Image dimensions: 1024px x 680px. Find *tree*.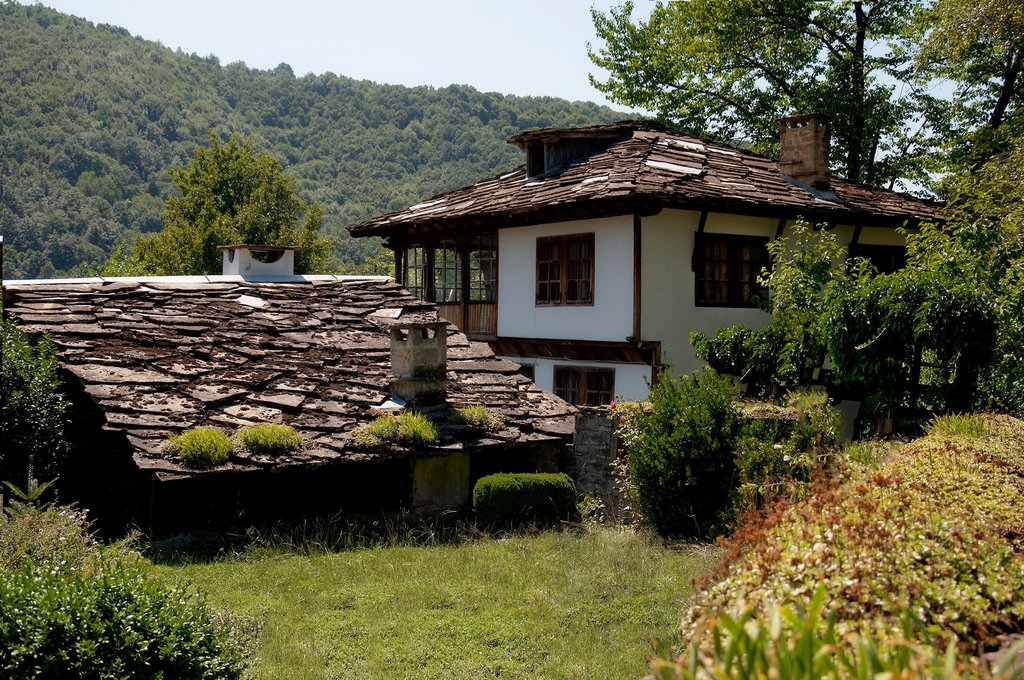
469,459,584,519.
